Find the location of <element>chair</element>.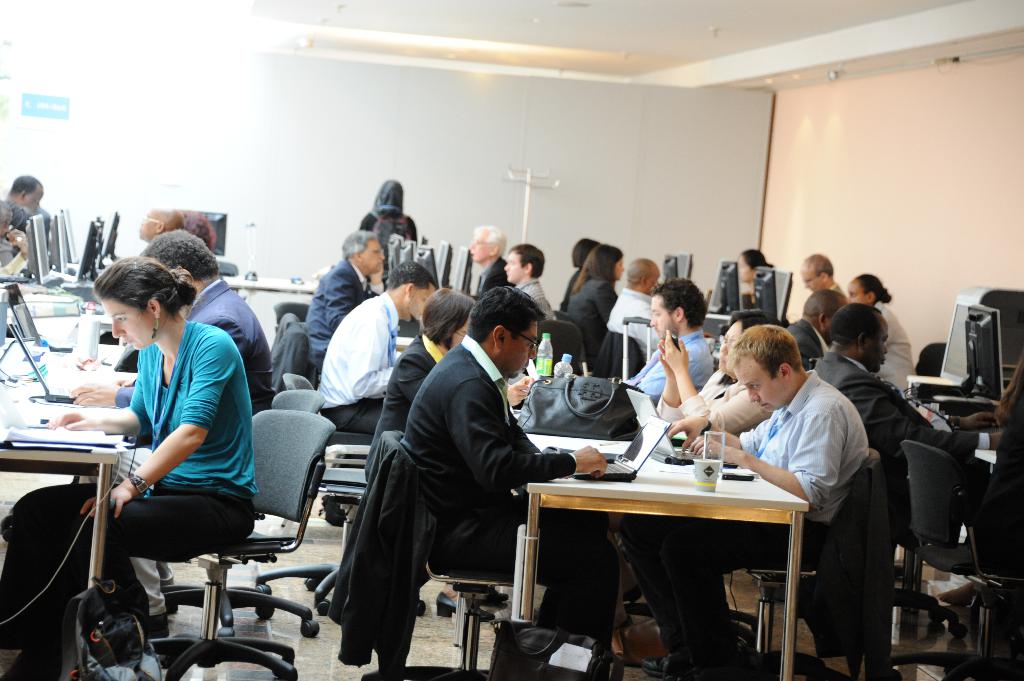
Location: left=754, top=445, right=908, bottom=680.
